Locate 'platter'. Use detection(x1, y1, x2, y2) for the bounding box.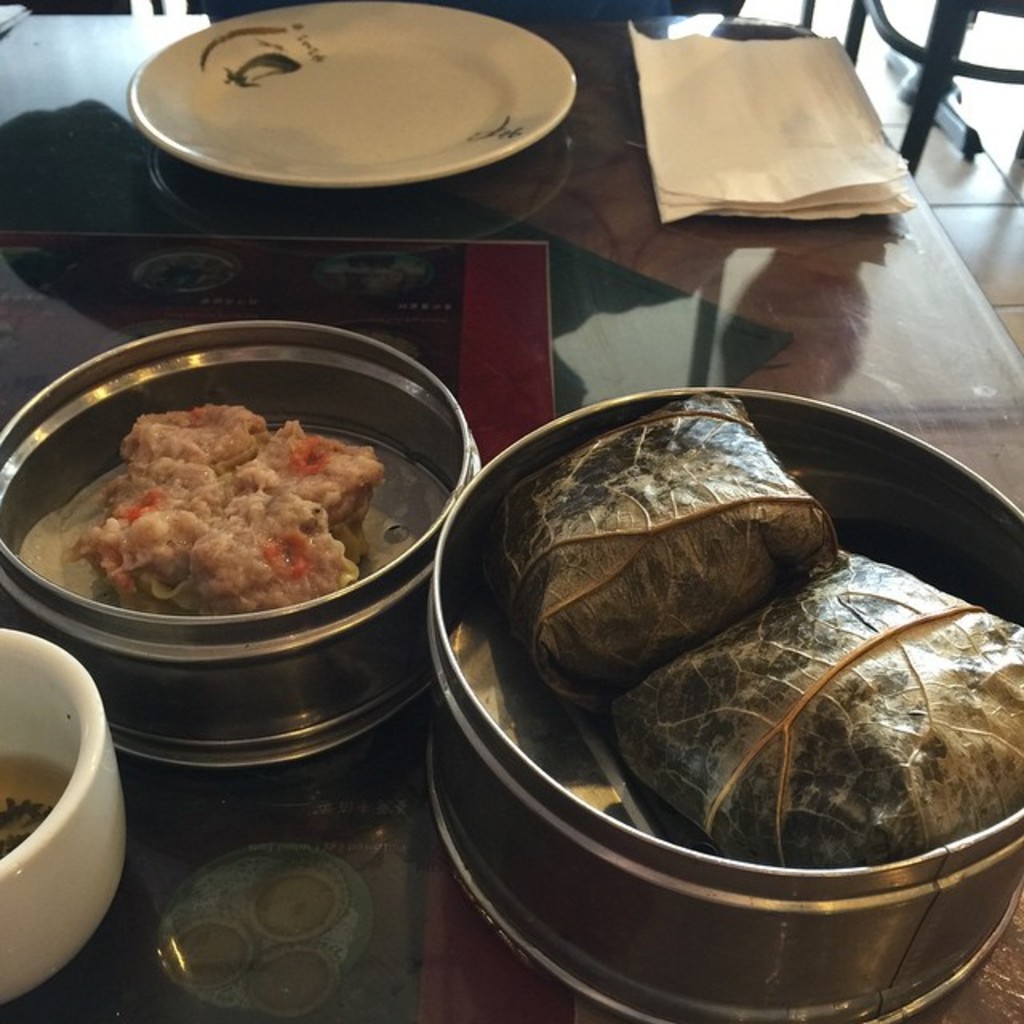
detection(122, 0, 578, 186).
